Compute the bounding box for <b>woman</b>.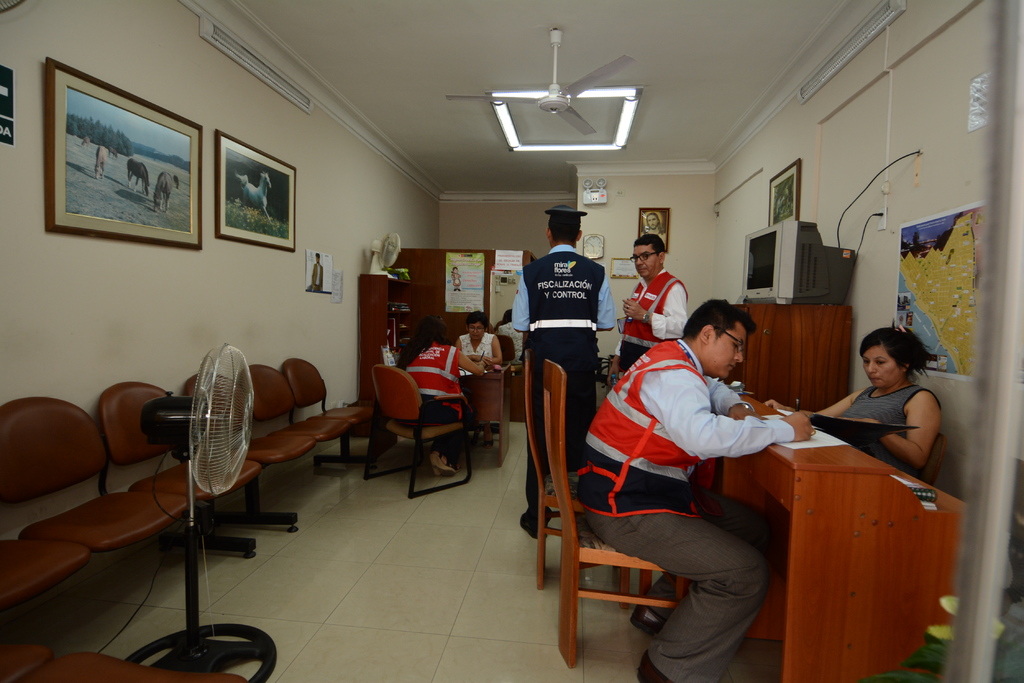
[392,316,486,478].
